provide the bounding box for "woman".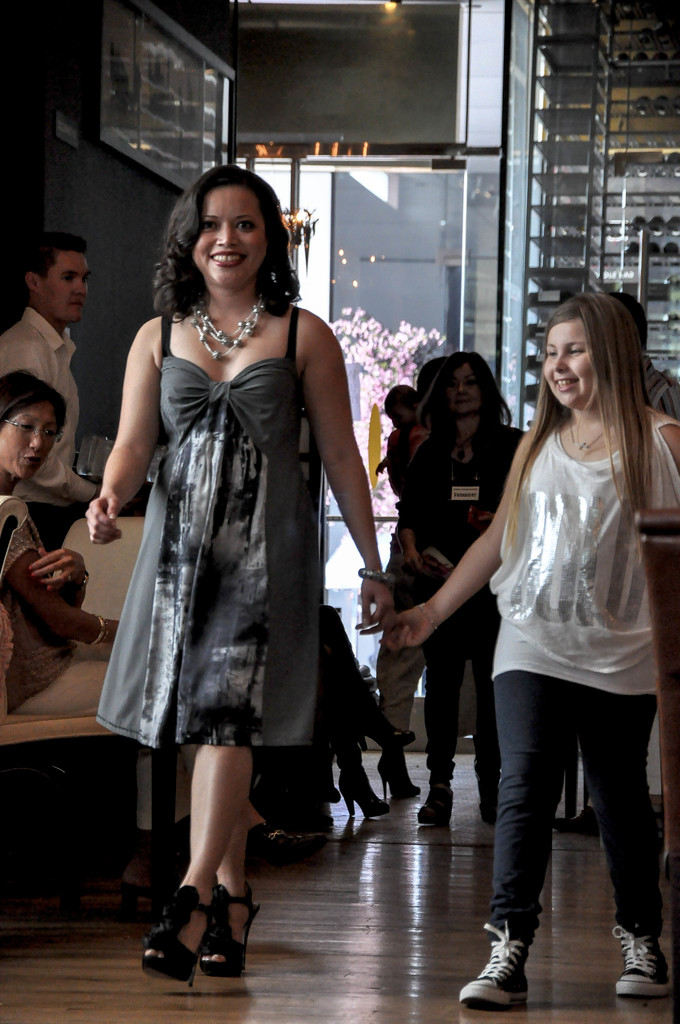
rect(0, 370, 278, 868).
